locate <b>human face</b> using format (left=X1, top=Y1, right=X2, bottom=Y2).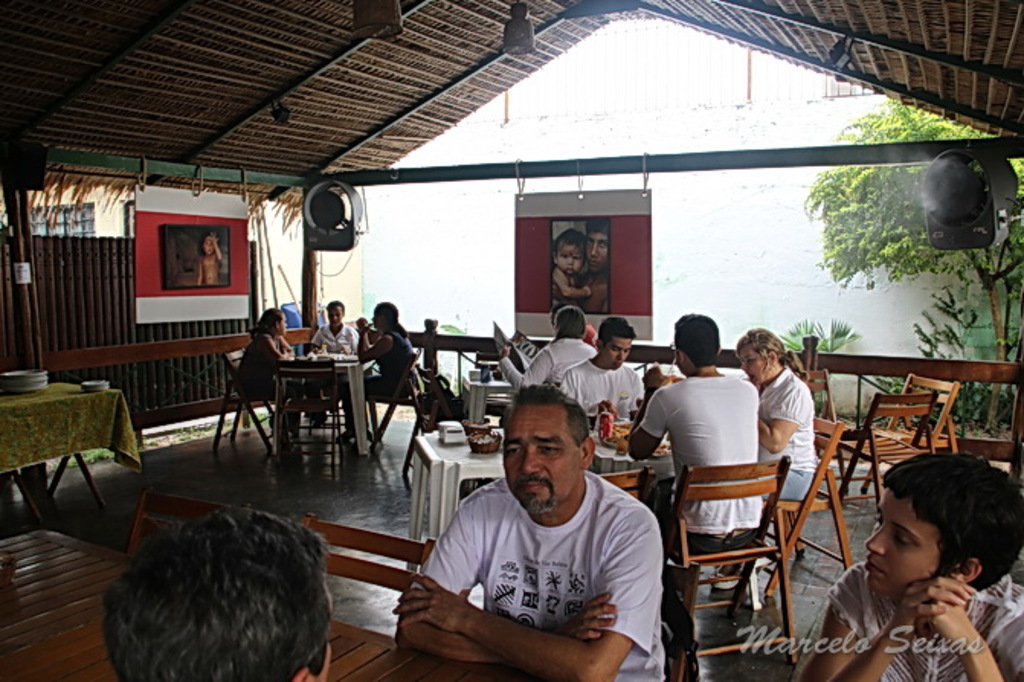
(left=865, top=485, right=945, bottom=595).
